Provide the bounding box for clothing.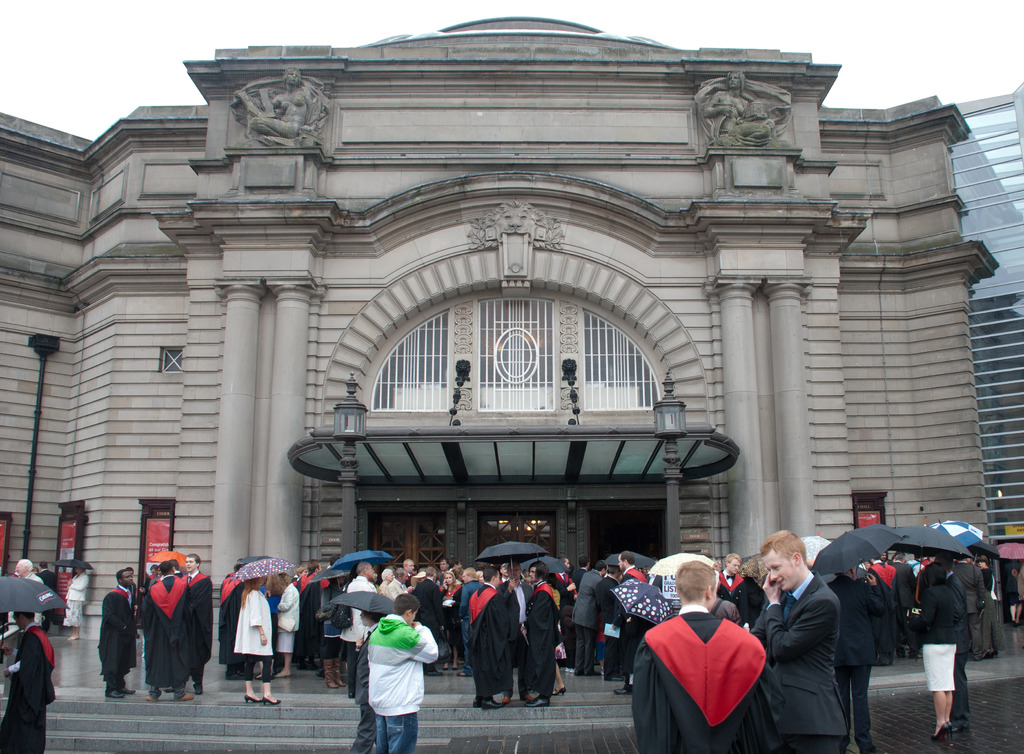
(499, 576, 509, 583).
